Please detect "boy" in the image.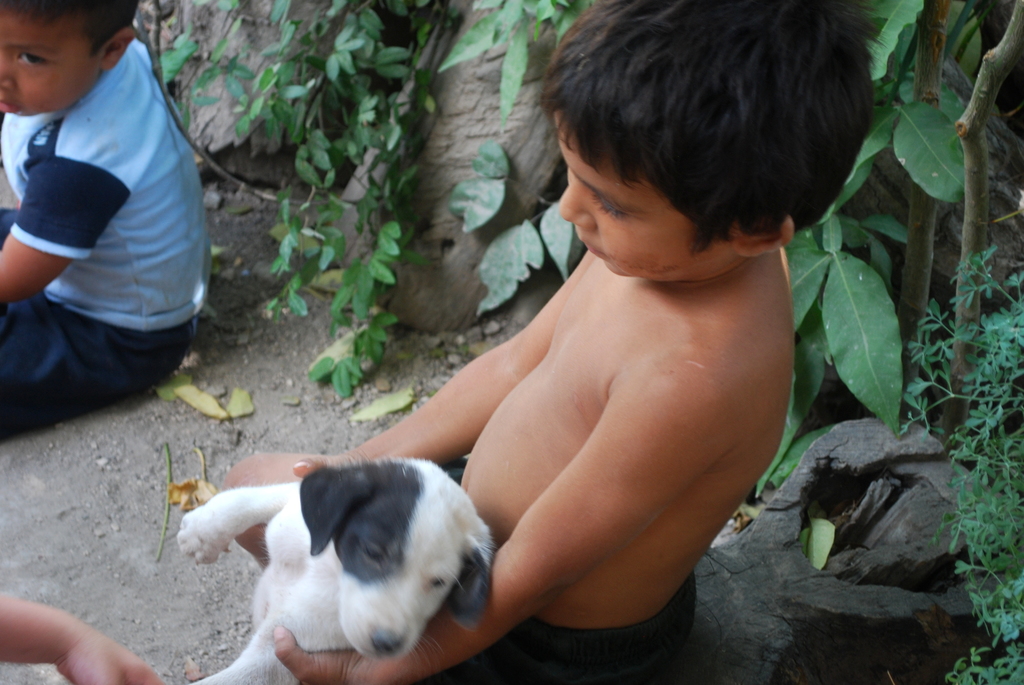
0, 0, 215, 439.
